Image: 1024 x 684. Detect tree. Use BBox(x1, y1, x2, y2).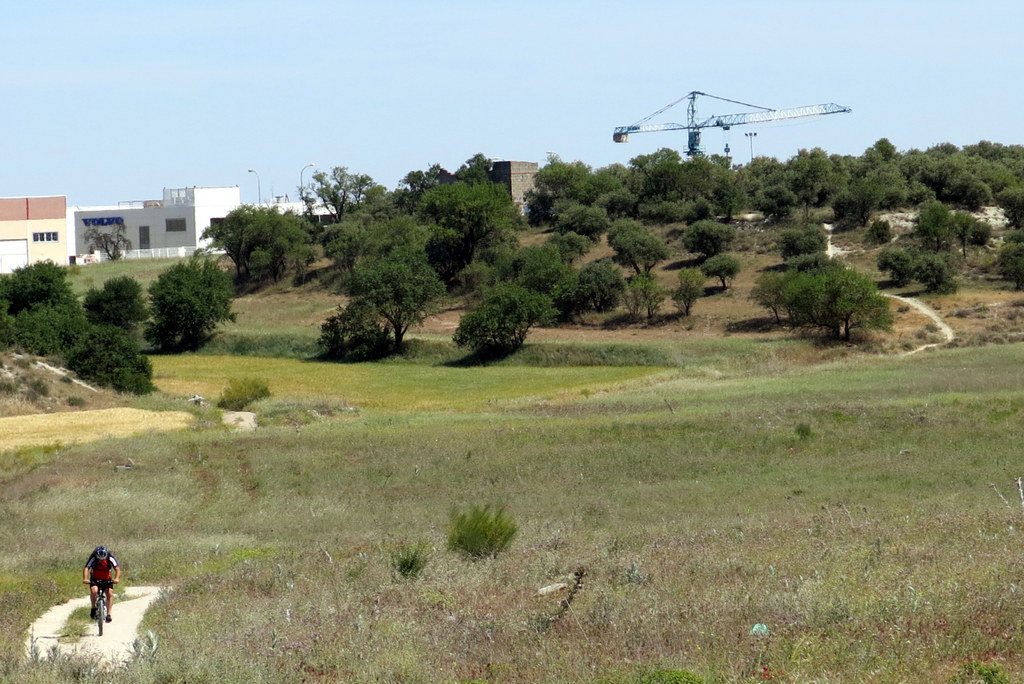
BBox(919, 198, 953, 255).
